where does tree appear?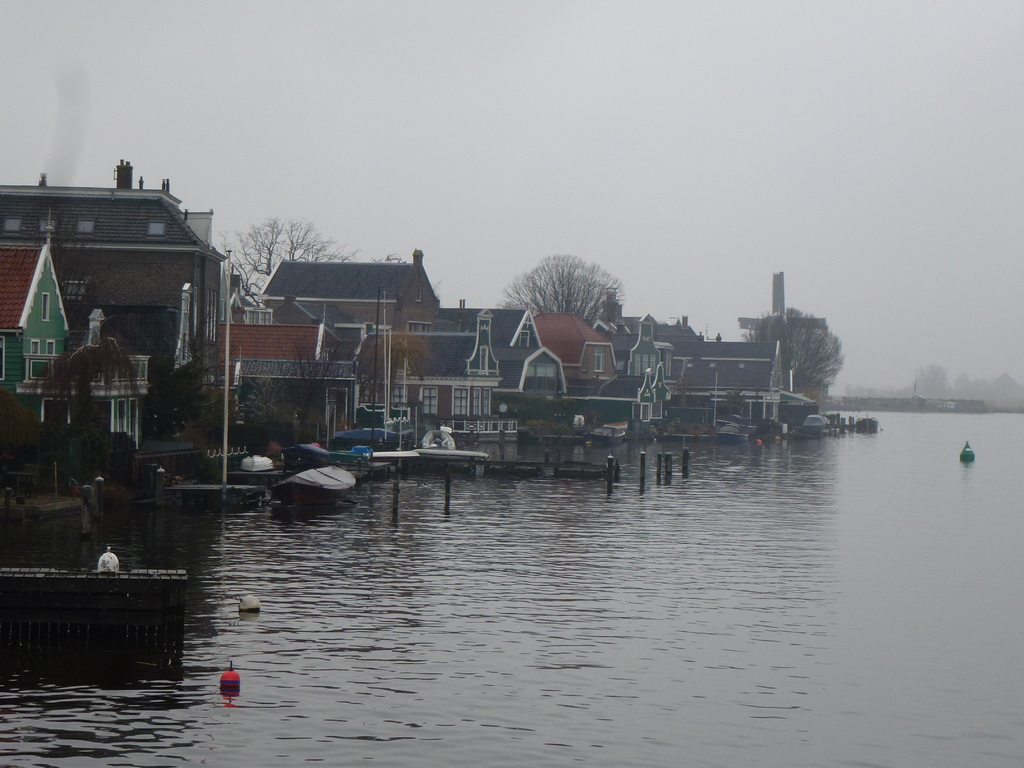
Appears at left=219, top=220, right=338, bottom=300.
